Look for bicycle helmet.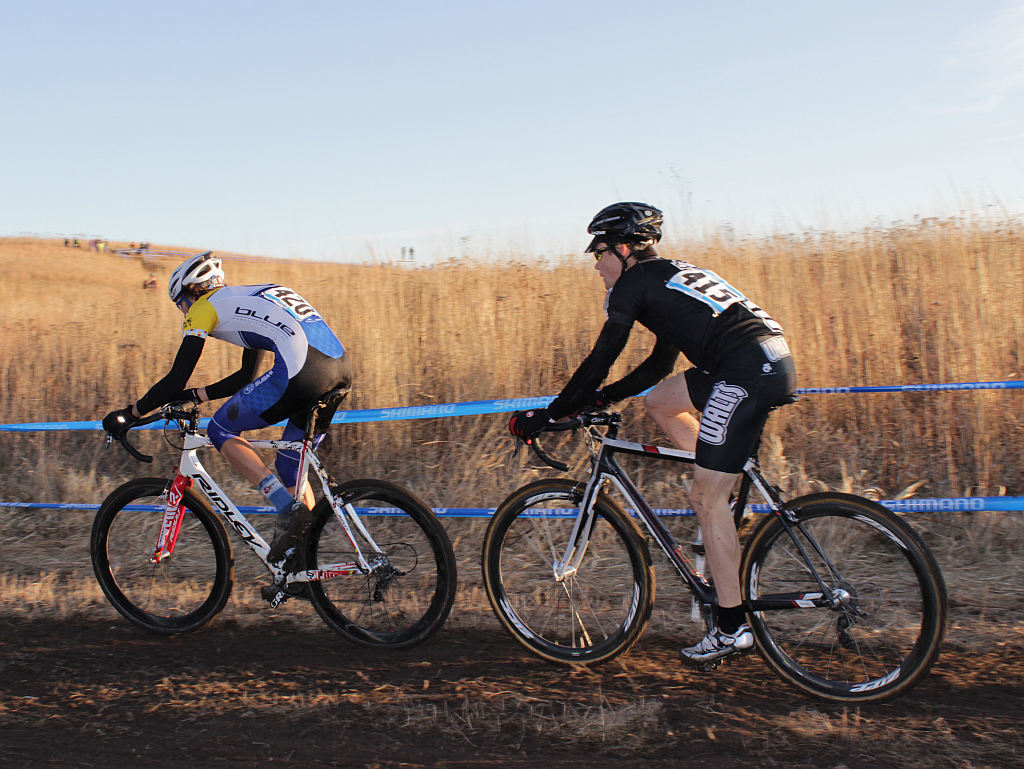
Found: (left=592, top=197, right=665, bottom=238).
